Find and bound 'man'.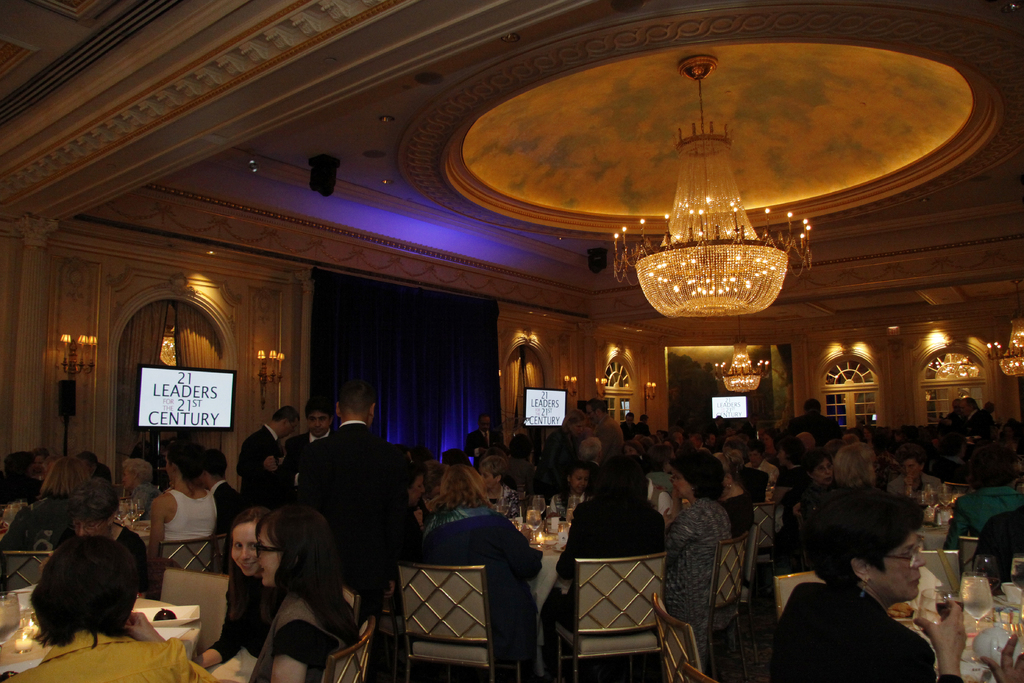
Bound: select_region(587, 395, 623, 460).
